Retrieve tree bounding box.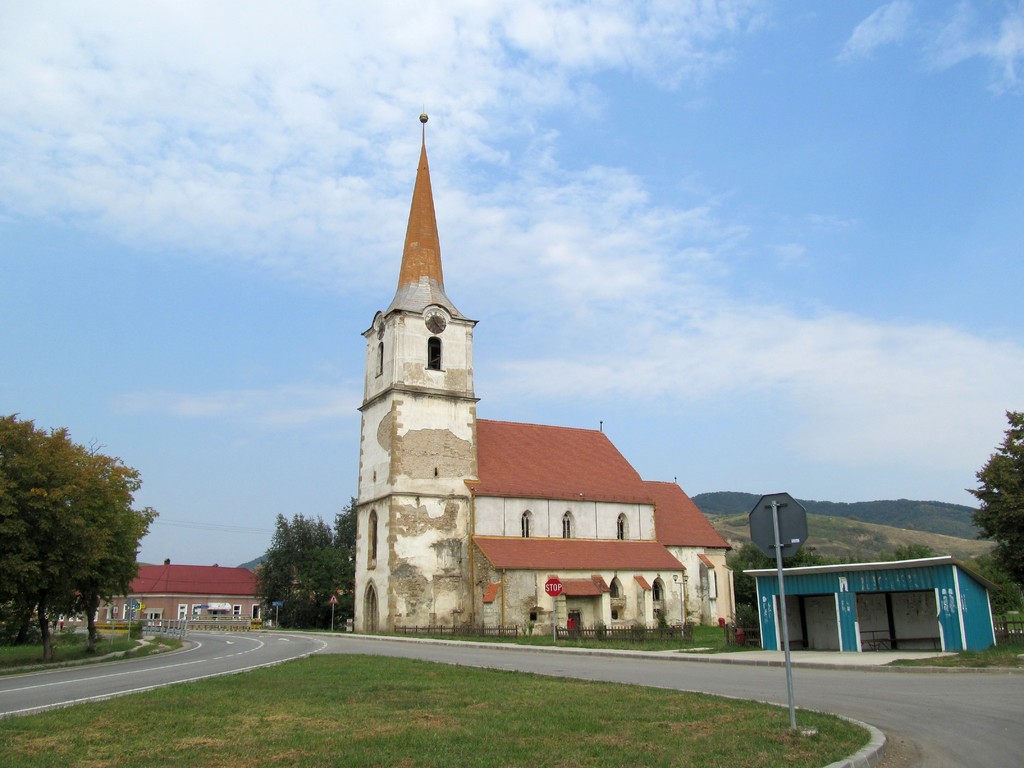
Bounding box: <box>251,515,335,636</box>.
